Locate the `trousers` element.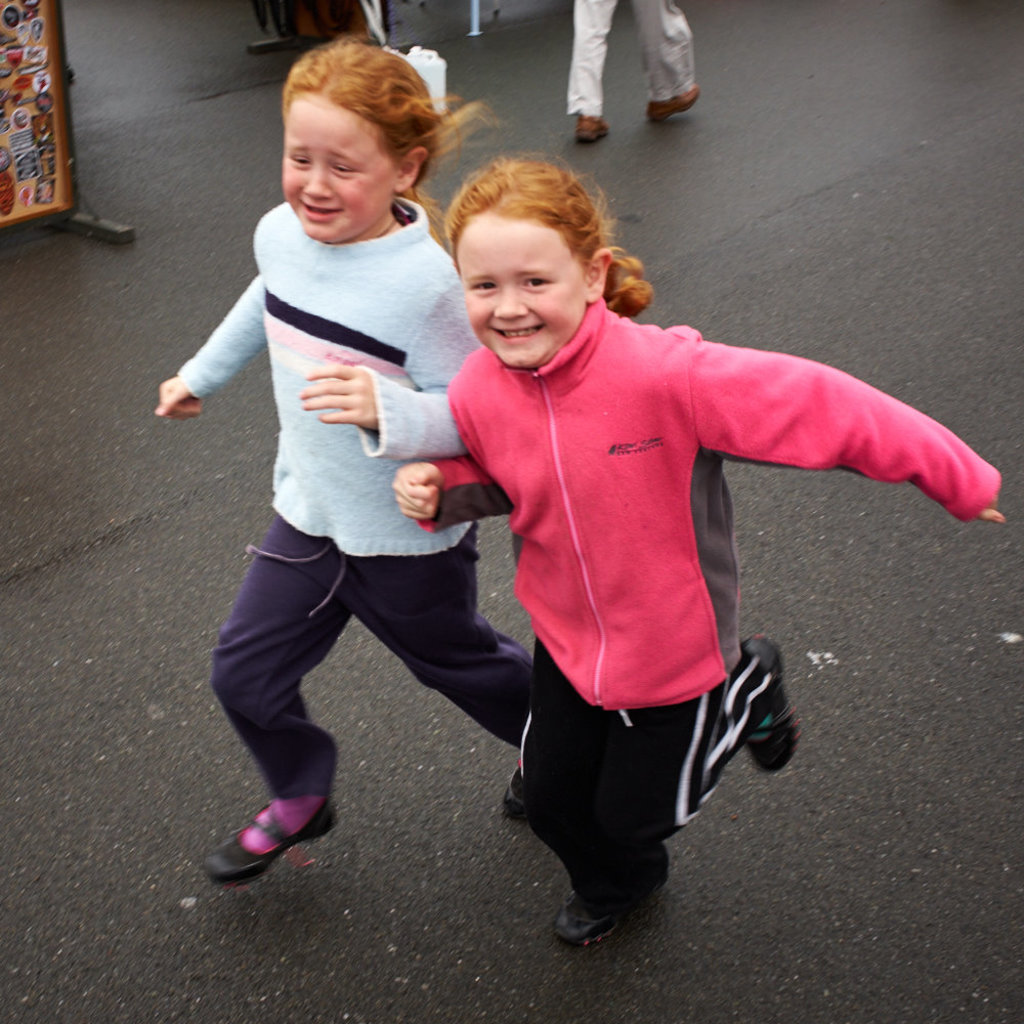
Element bbox: {"x1": 517, "y1": 647, "x2": 773, "y2": 892}.
